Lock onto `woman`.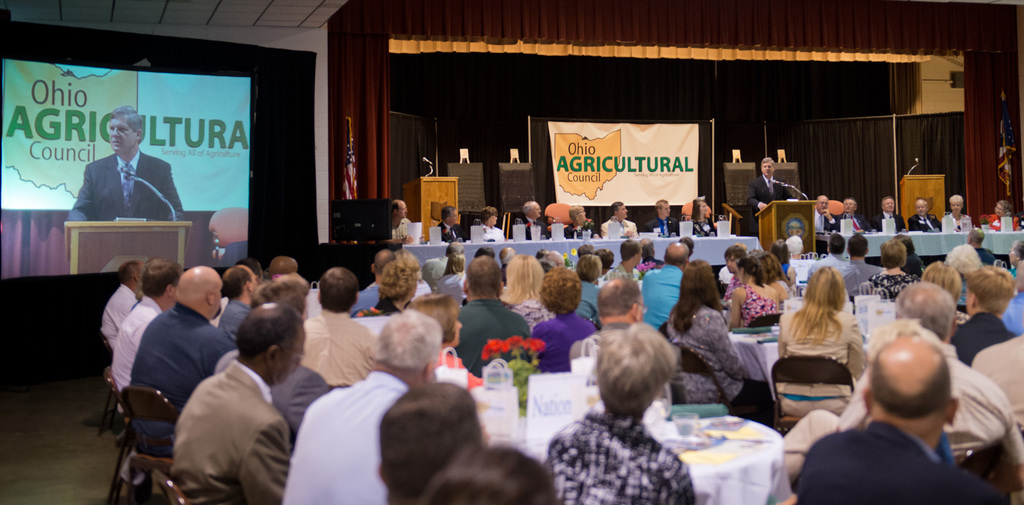
Locked: x1=731, y1=255, x2=776, y2=327.
